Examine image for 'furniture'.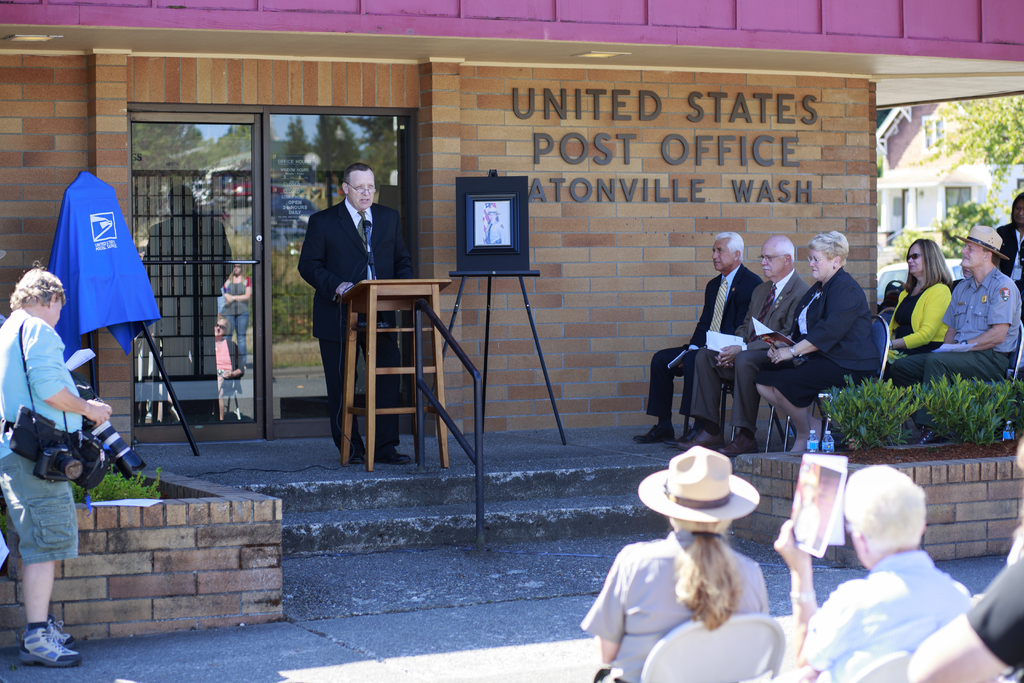
Examination result: BBox(782, 313, 890, 452).
